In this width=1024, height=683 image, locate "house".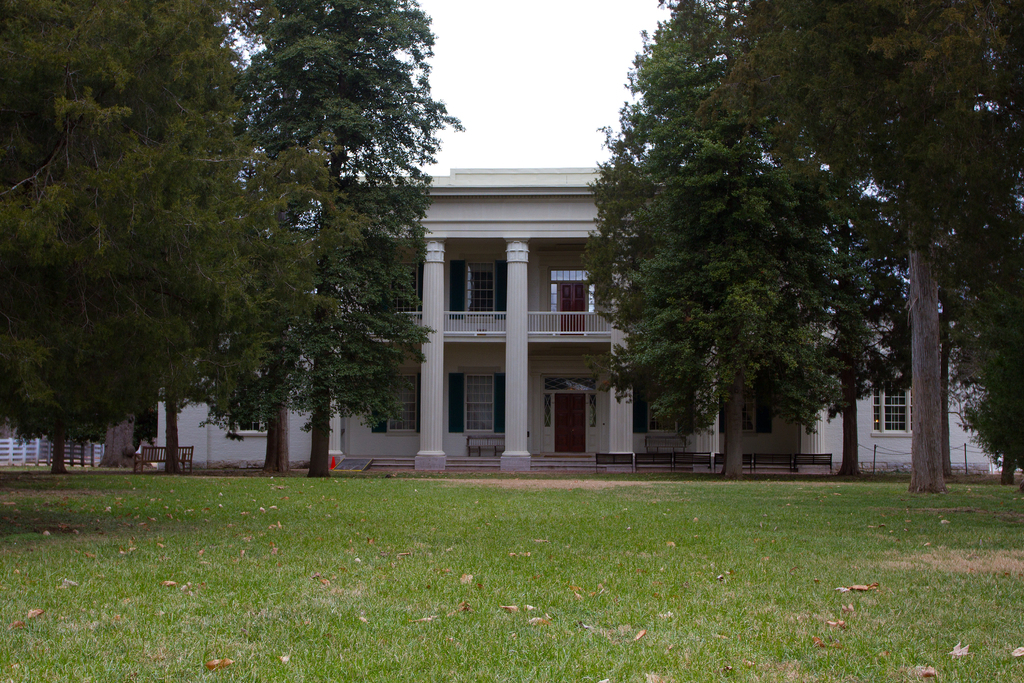
Bounding box: bbox=[155, 165, 998, 472].
